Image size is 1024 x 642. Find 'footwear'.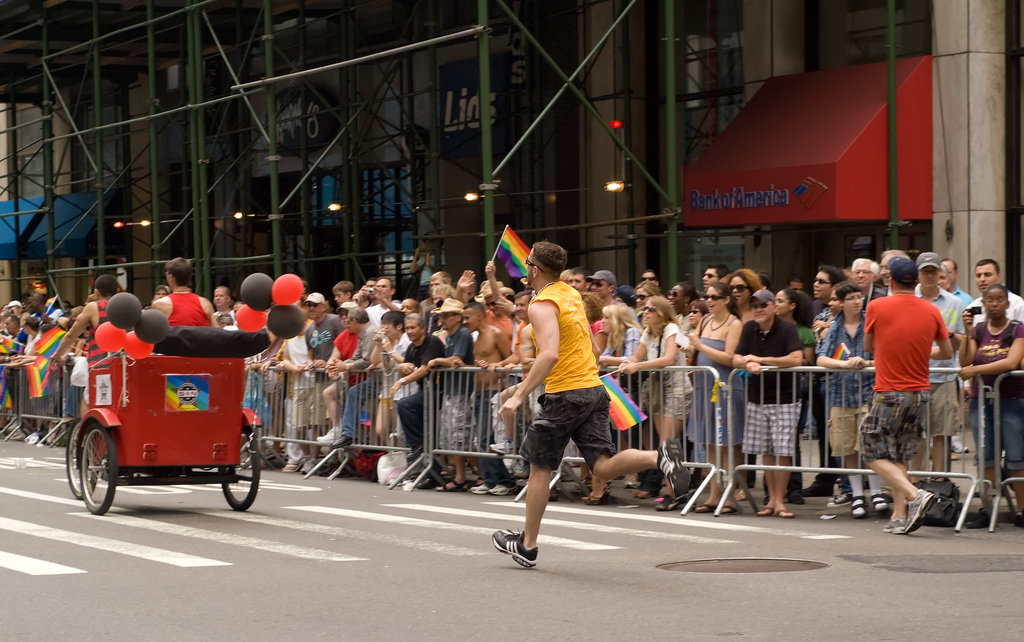
select_region(317, 427, 342, 447).
